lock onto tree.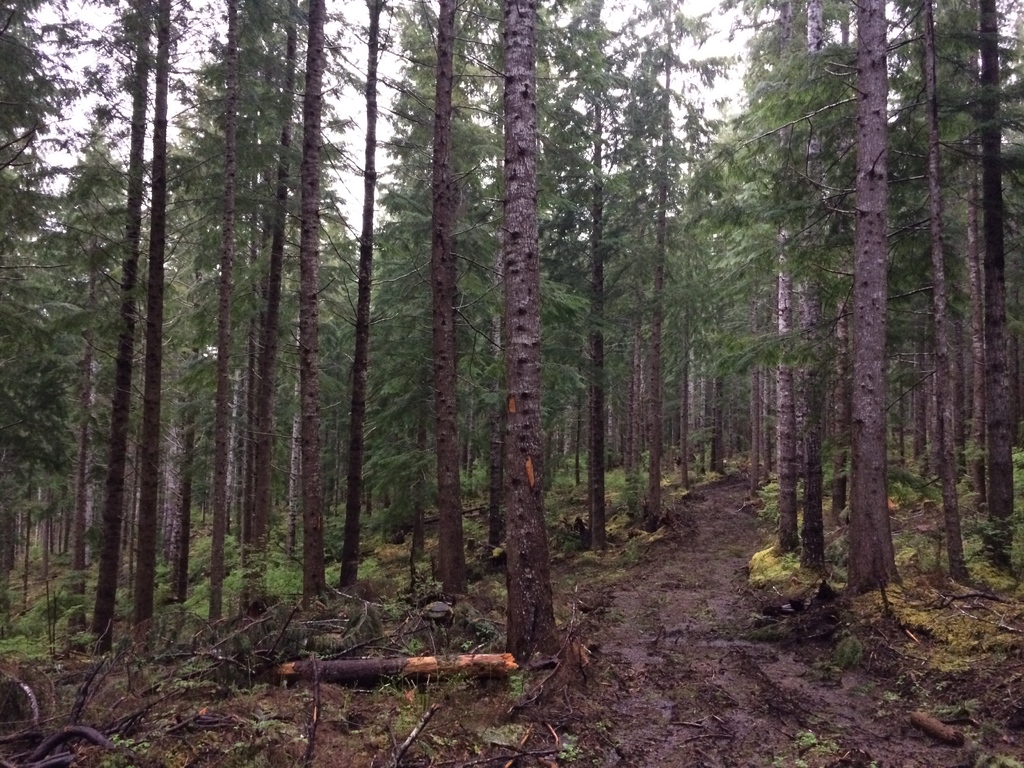
Locked: 664:47:929:577.
